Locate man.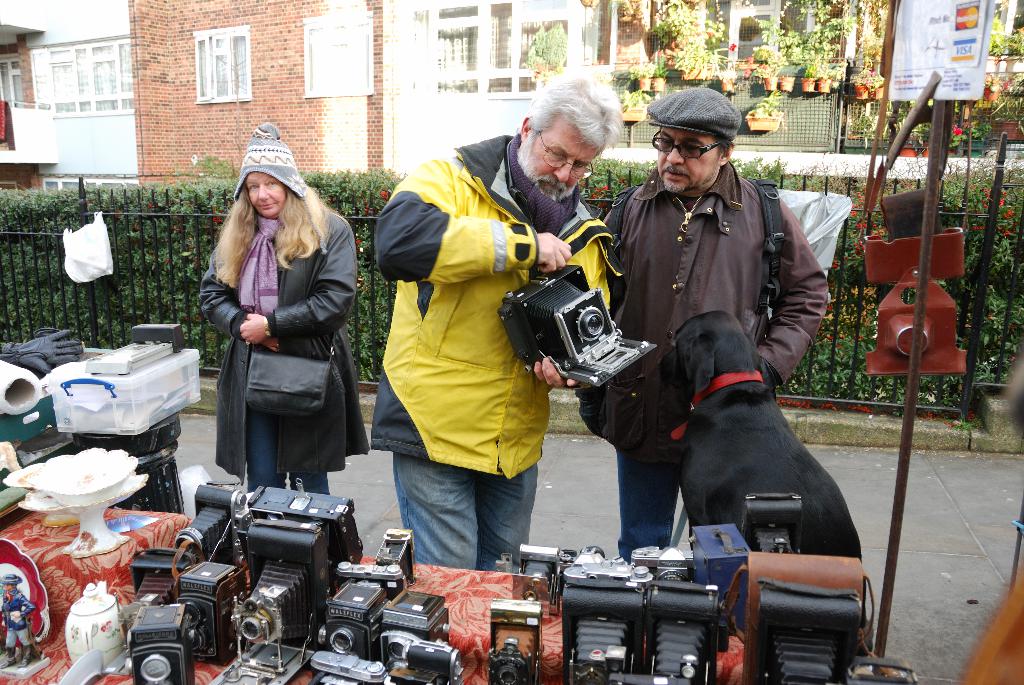
Bounding box: [left=360, top=71, right=622, bottom=582].
